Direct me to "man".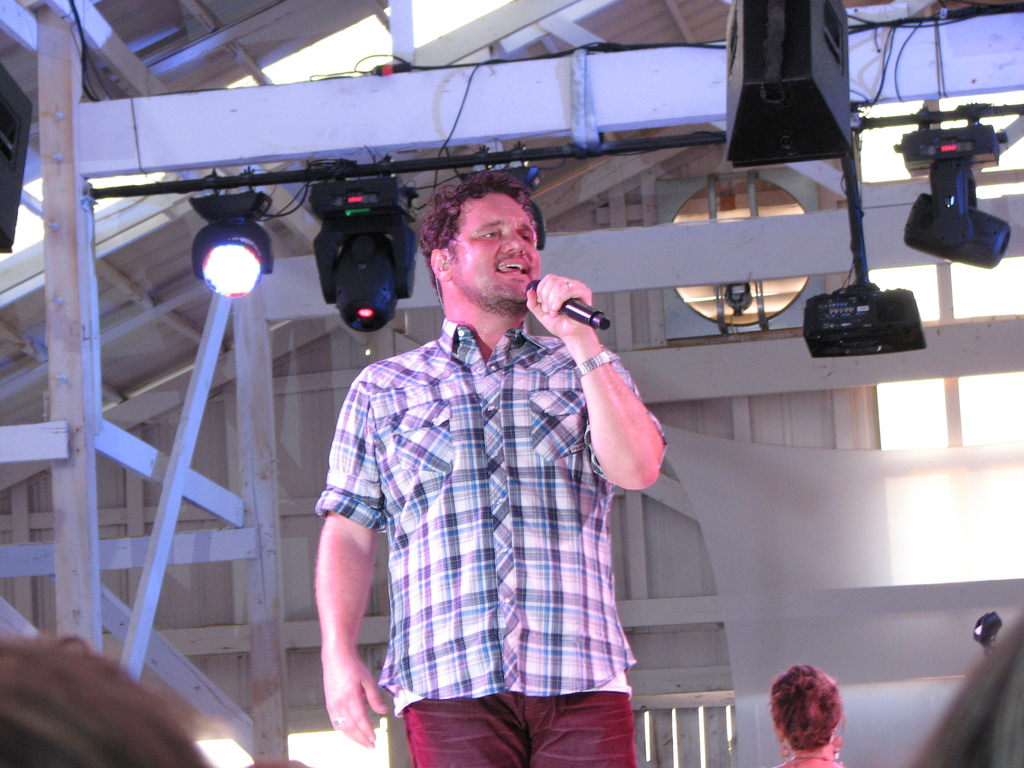
Direction: (315,180,669,767).
